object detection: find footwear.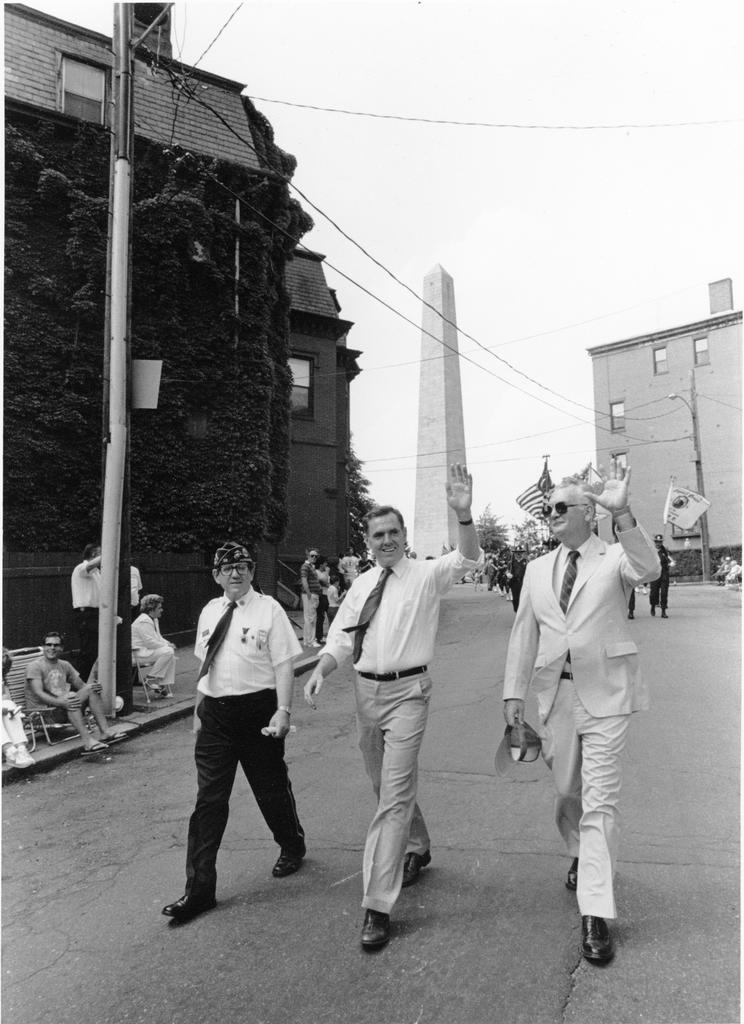
[left=660, top=611, right=667, bottom=618].
